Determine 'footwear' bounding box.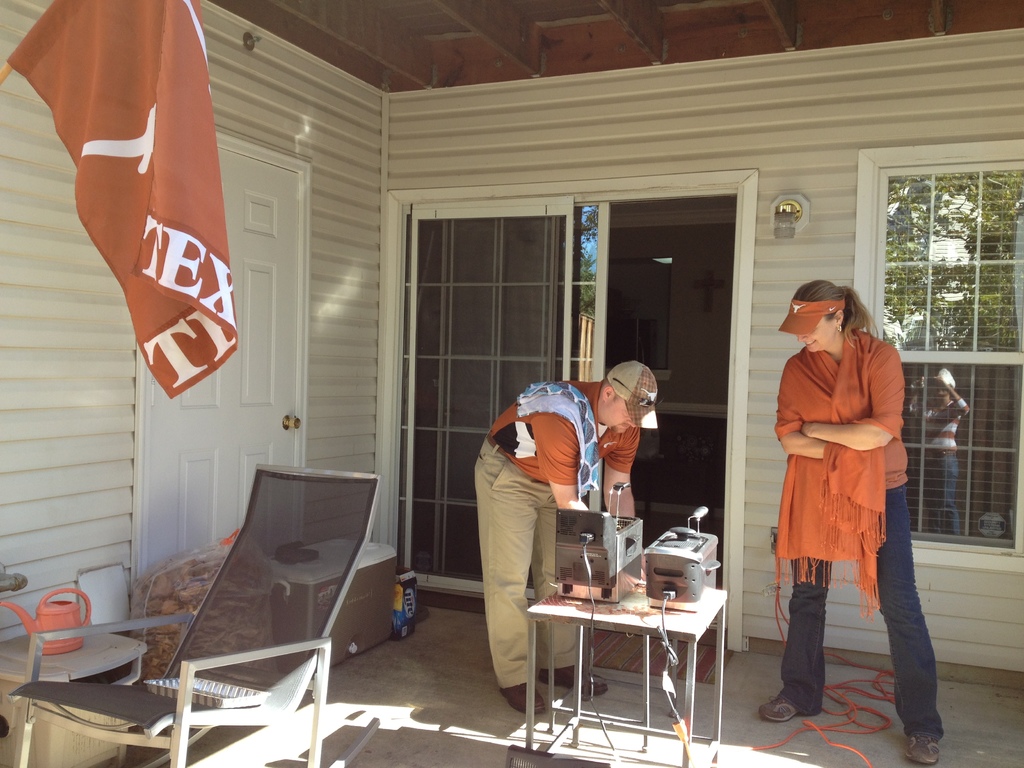
Determined: bbox(536, 659, 609, 696).
